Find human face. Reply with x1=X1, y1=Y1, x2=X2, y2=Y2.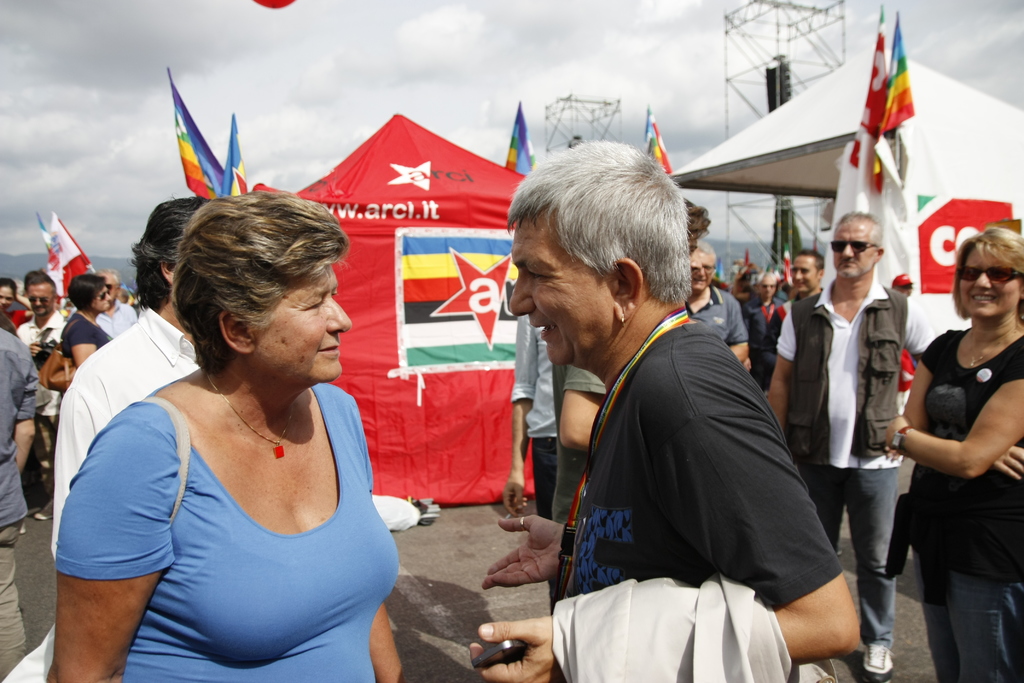
x1=688, y1=232, x2=701, y2=273.
